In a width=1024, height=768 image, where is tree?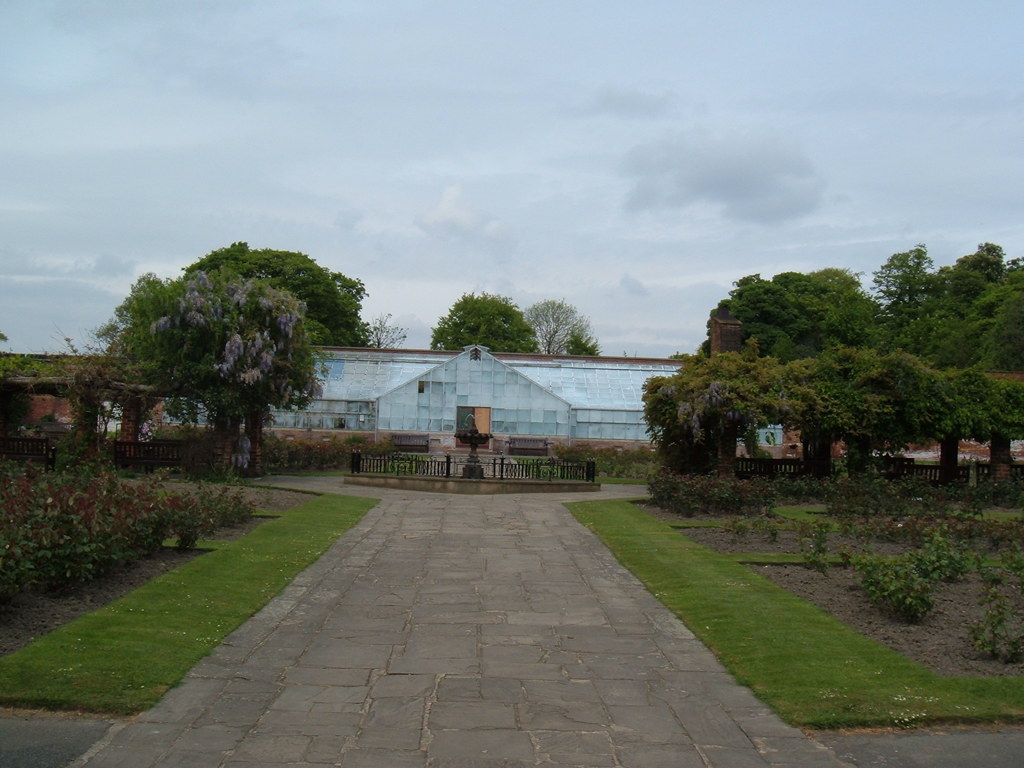
pyautogui.locateOnScreen(753, 317, 862, 483).
